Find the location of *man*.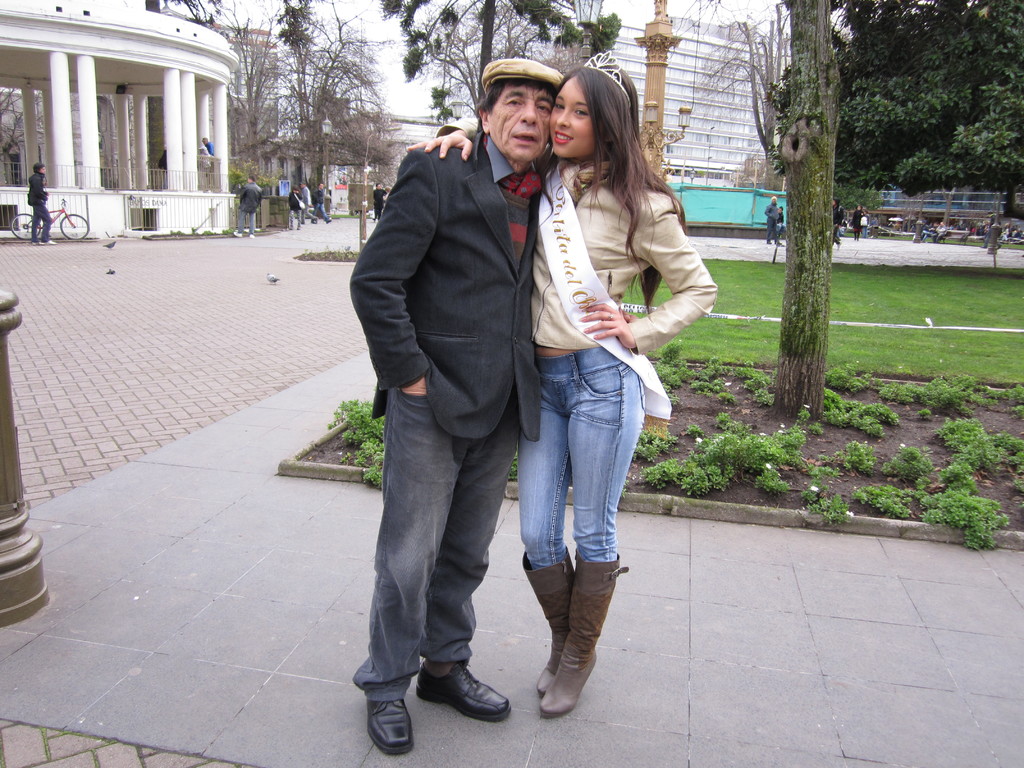
Location: box(26, 159, 57, 244).
